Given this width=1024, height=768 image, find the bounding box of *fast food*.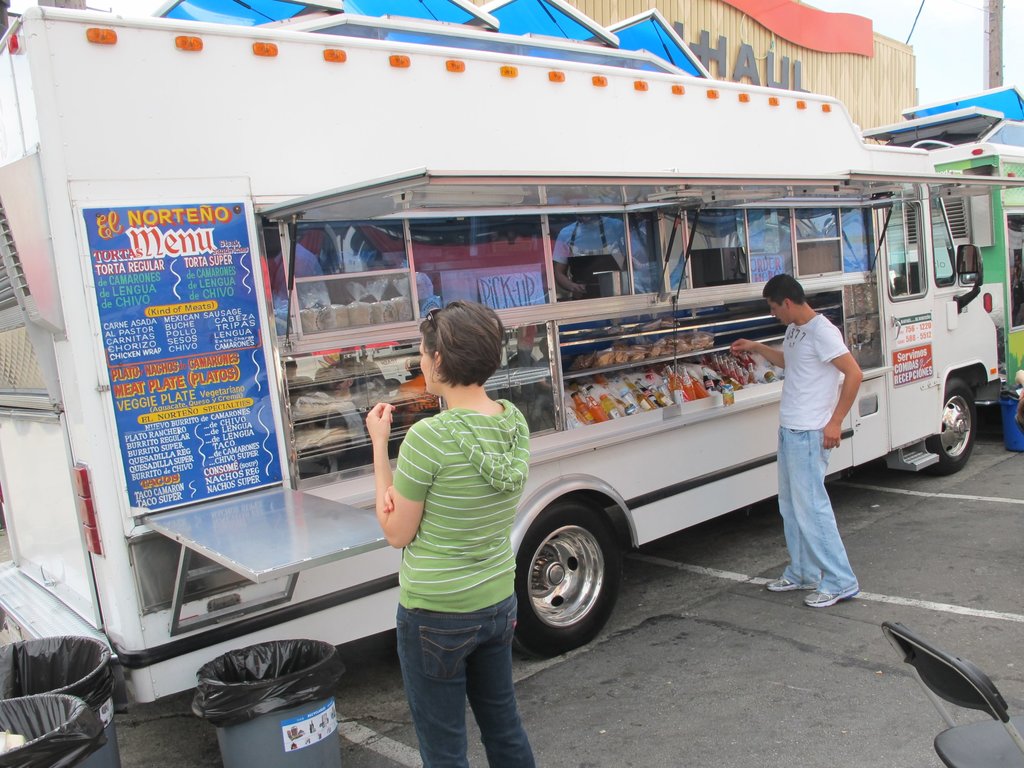
[597, 346, 618, 365].
